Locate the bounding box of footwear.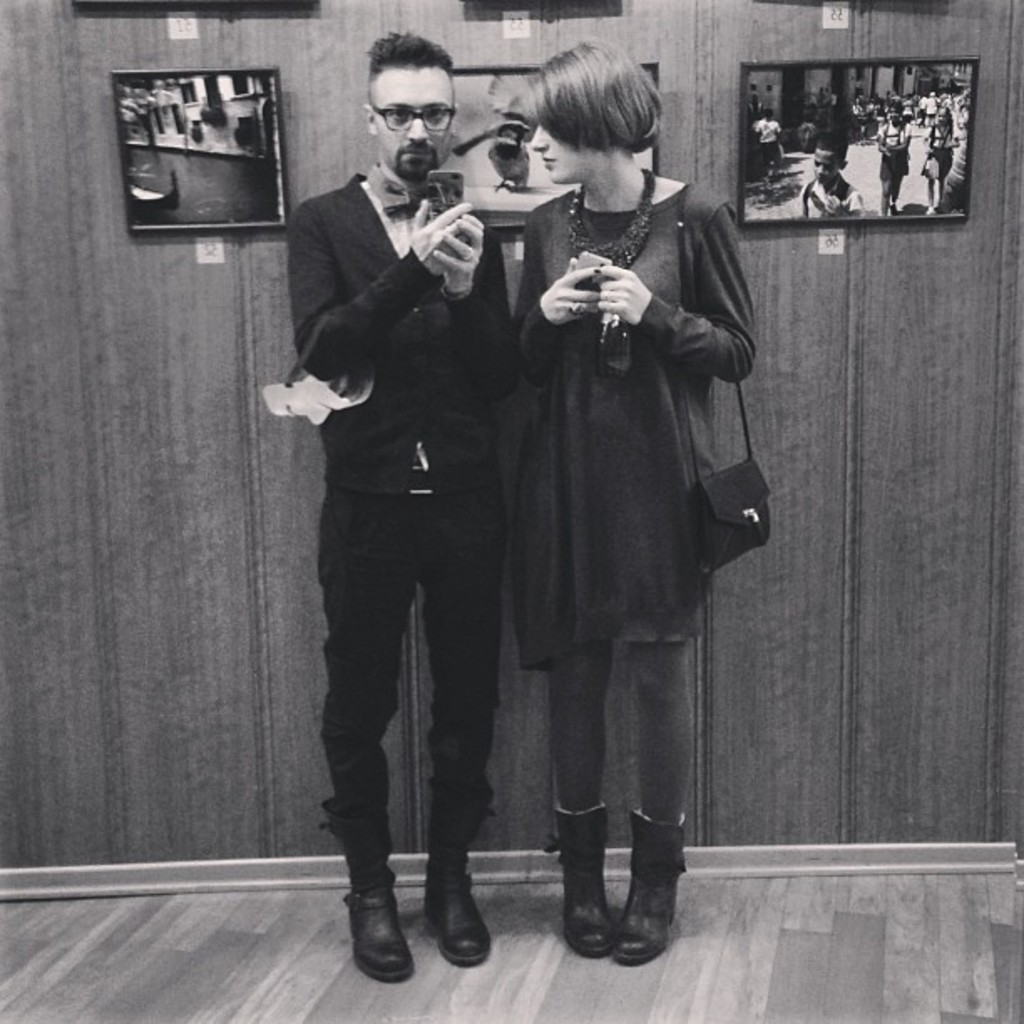
Bounding box: locate(606, 806, 694, 970).
